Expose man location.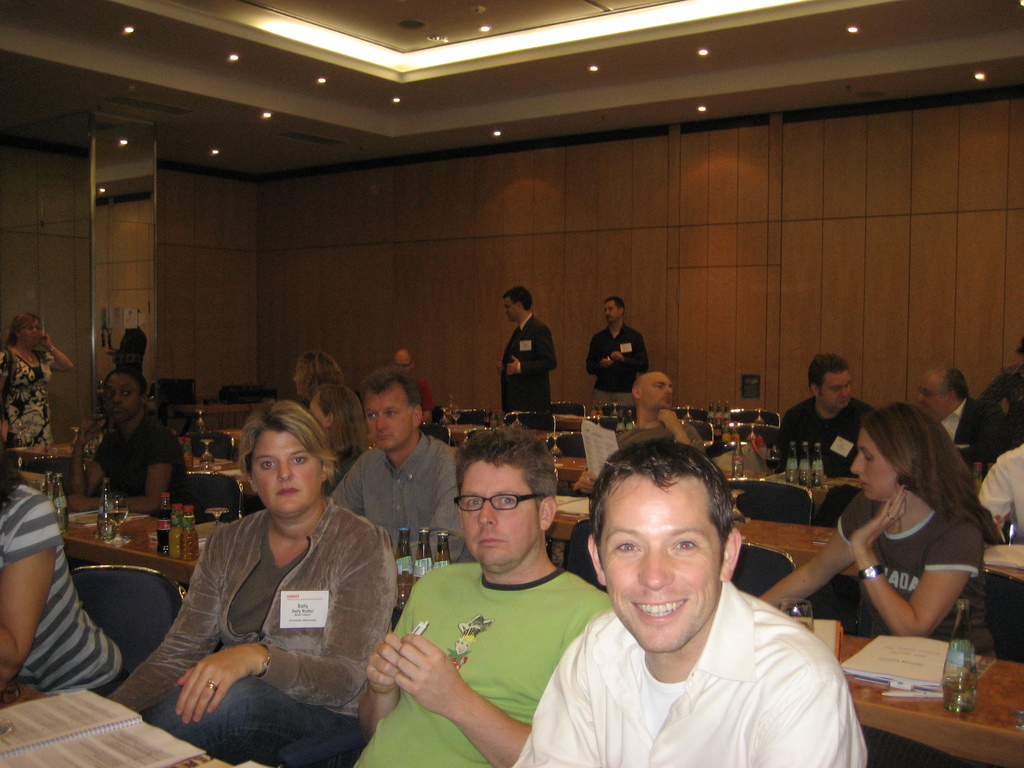
Exposed at [x1=387, y1=348, x2=435, y2=410].
